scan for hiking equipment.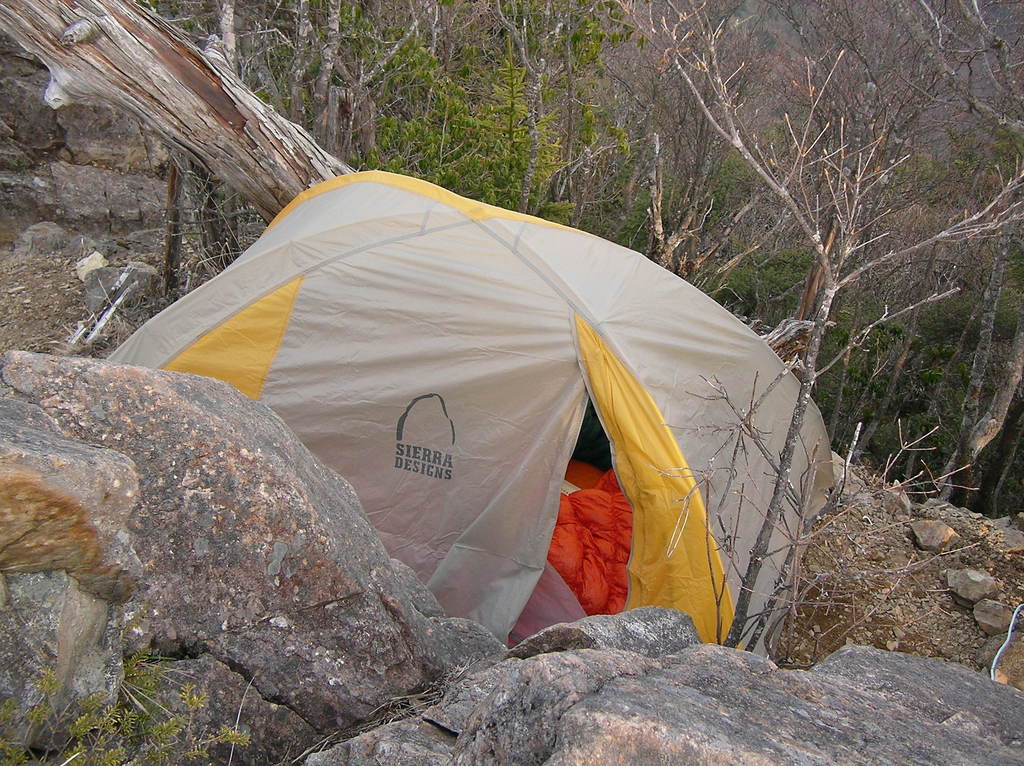
Scan result: {"x1": 100, "y1": 170, "x2": 840, "y2": 658}.
